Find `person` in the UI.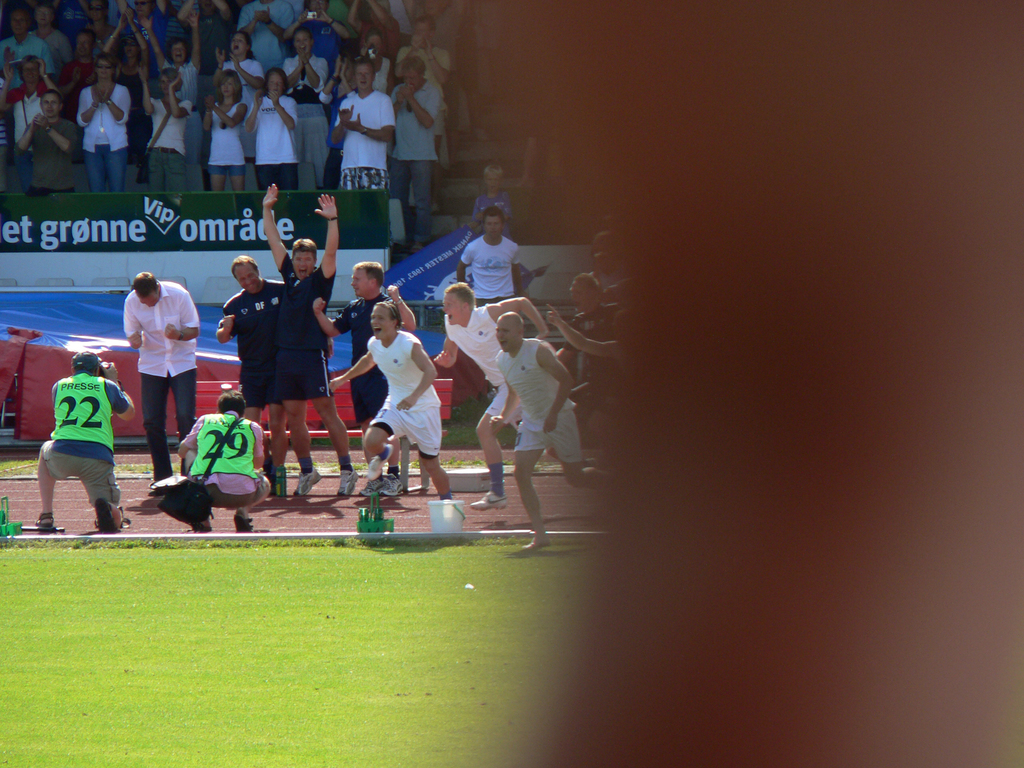
UI element at l=556, t=239, r=639, b=435.
